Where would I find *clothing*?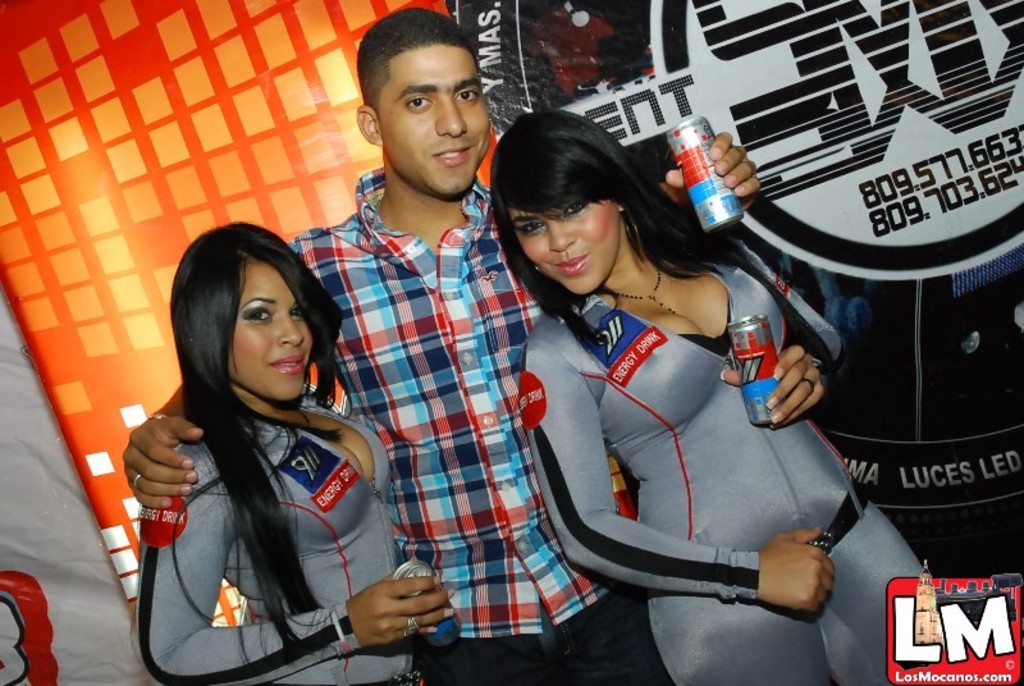
At bbox=(264, 151, 547, 685).
